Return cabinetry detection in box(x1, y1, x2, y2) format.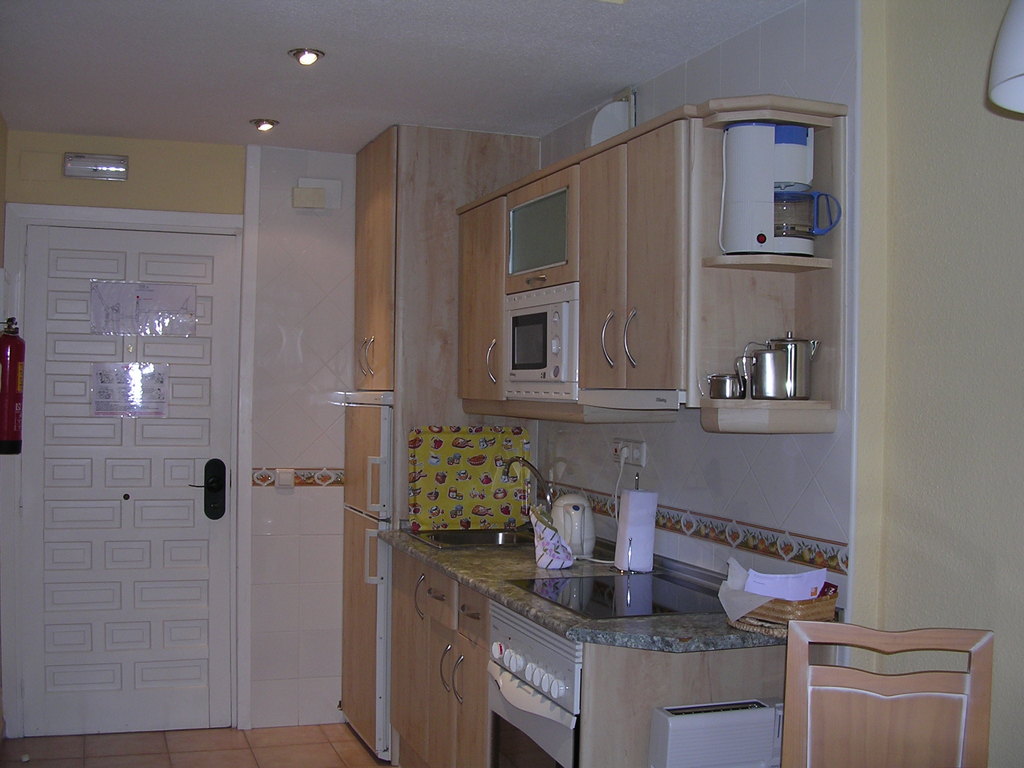
box(371, 458, 850, 767).
